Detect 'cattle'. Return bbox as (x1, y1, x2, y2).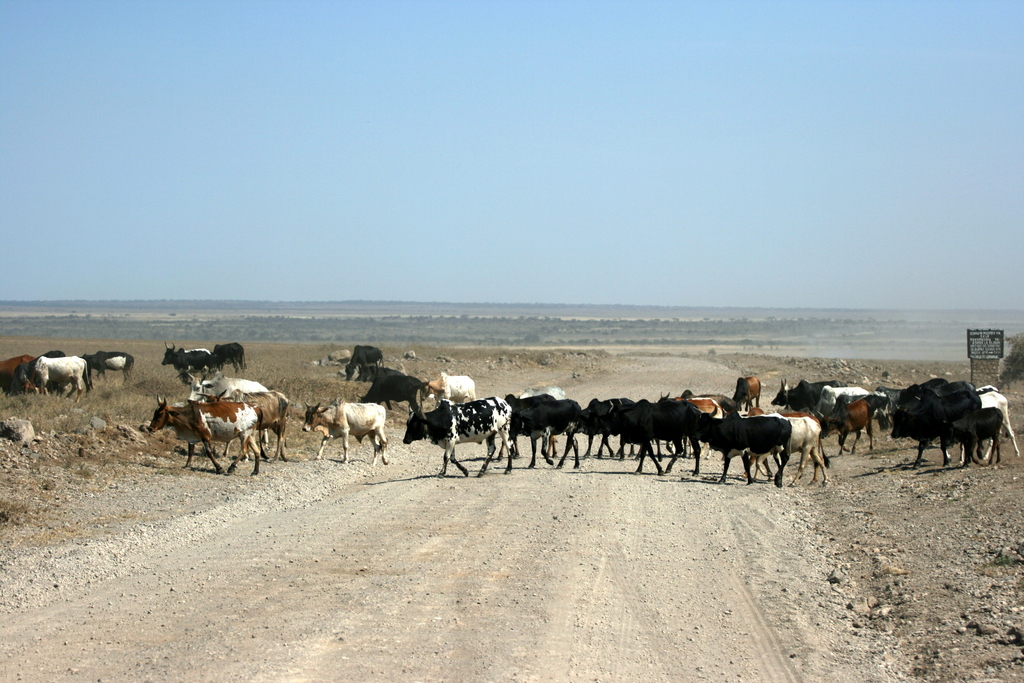
(13, 356, 88, 402).
